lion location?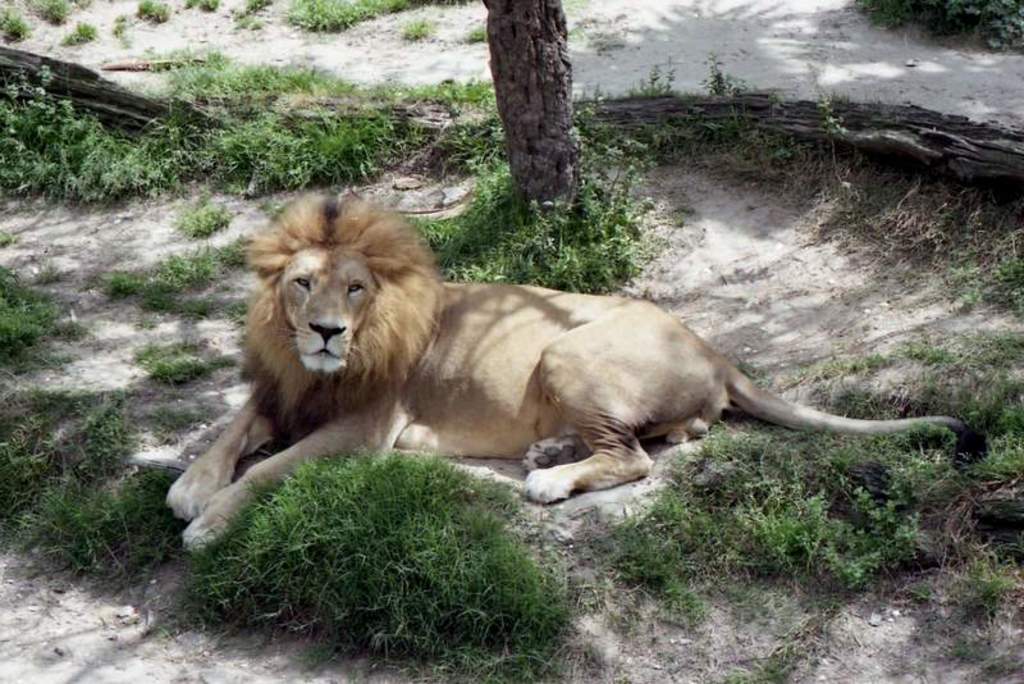
bbox(165, 190, 988, 557)
